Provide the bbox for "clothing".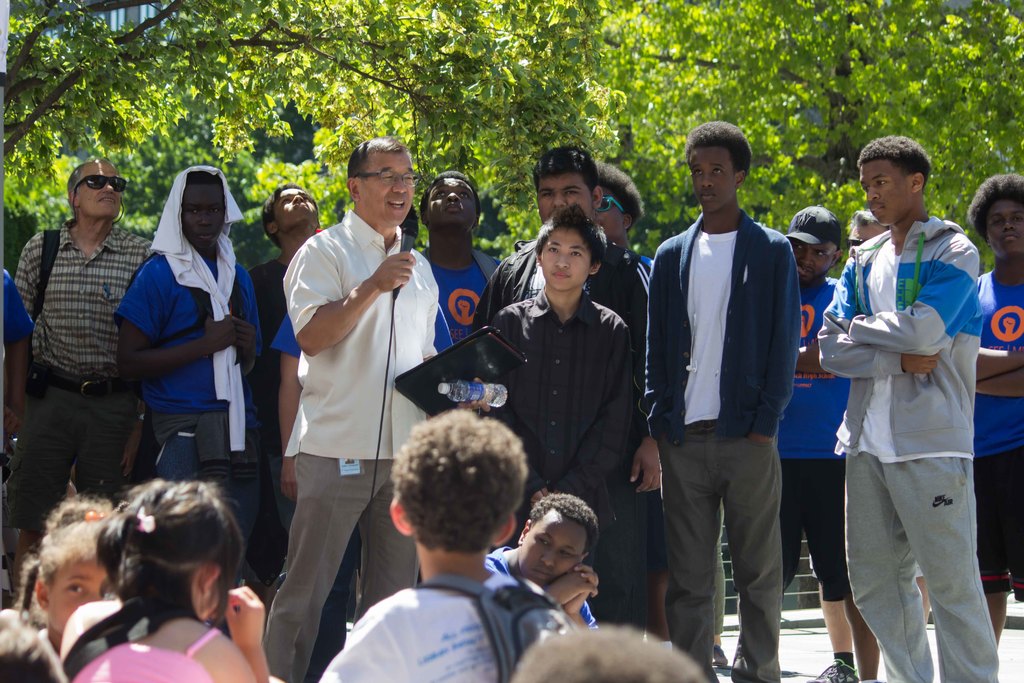
x1=473 y1=225 x2=651 y2=628.
